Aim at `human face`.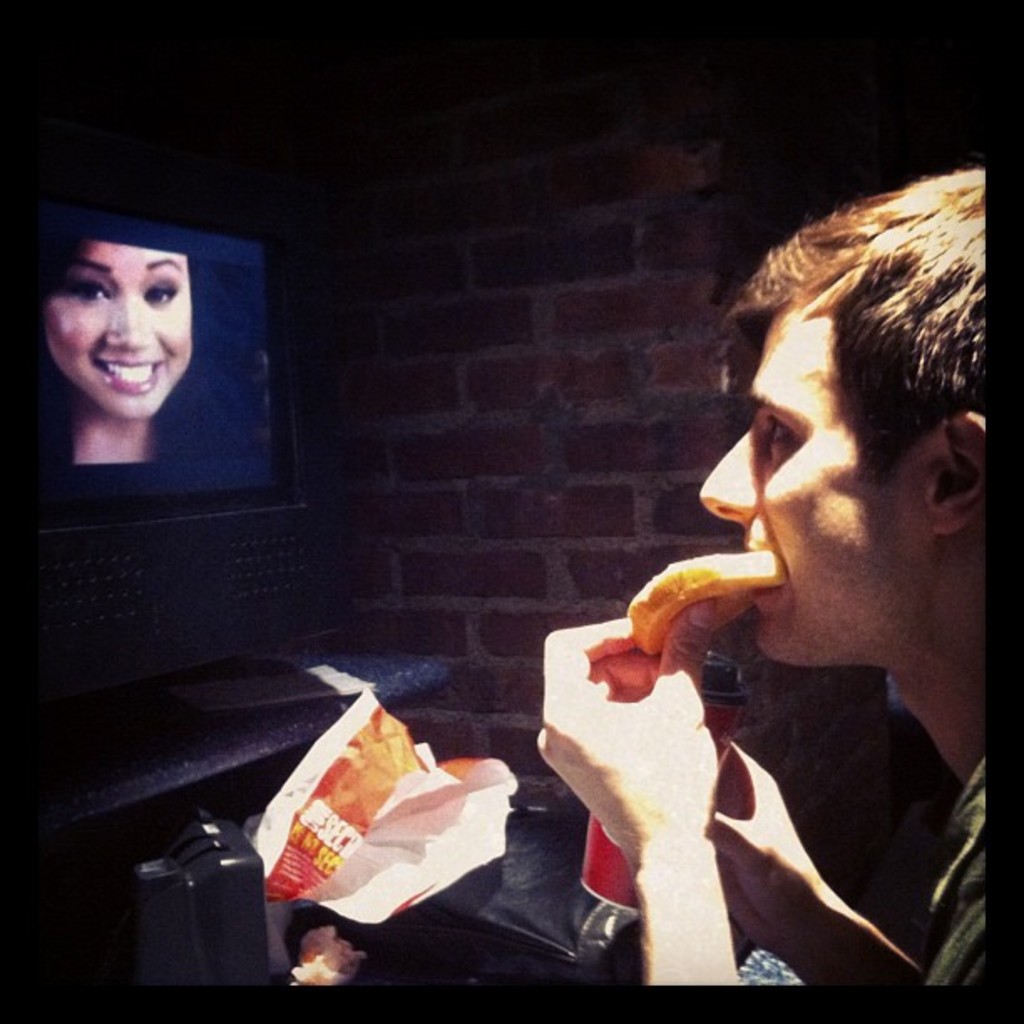
Aimed at 47, 251, 196, 413.
